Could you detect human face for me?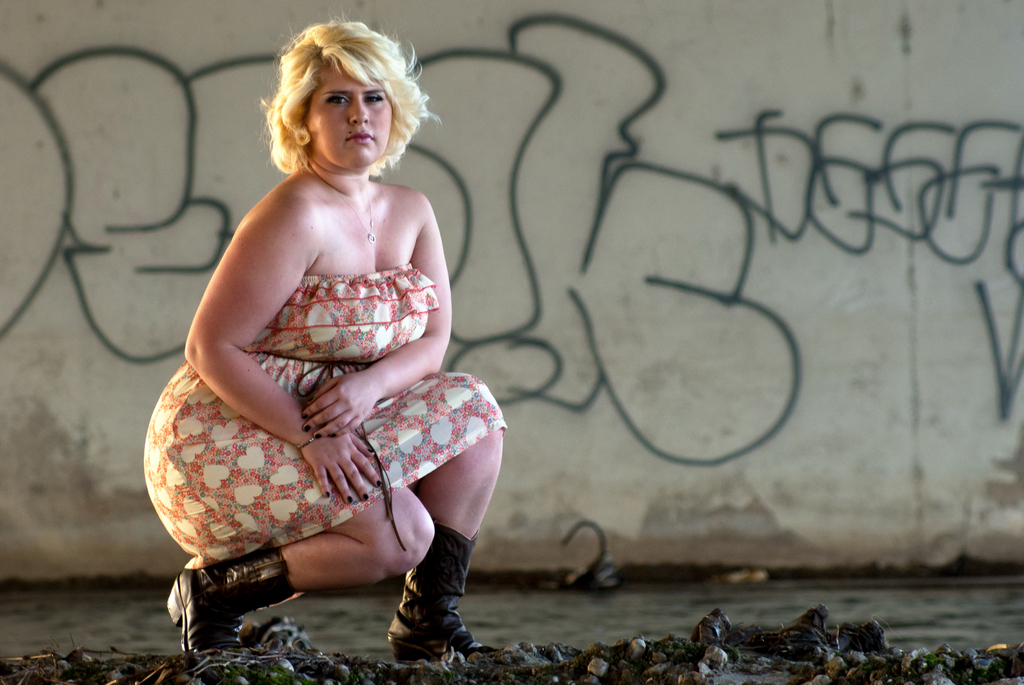
Detection result: left=307, top=63, right=393, bottom=164.
